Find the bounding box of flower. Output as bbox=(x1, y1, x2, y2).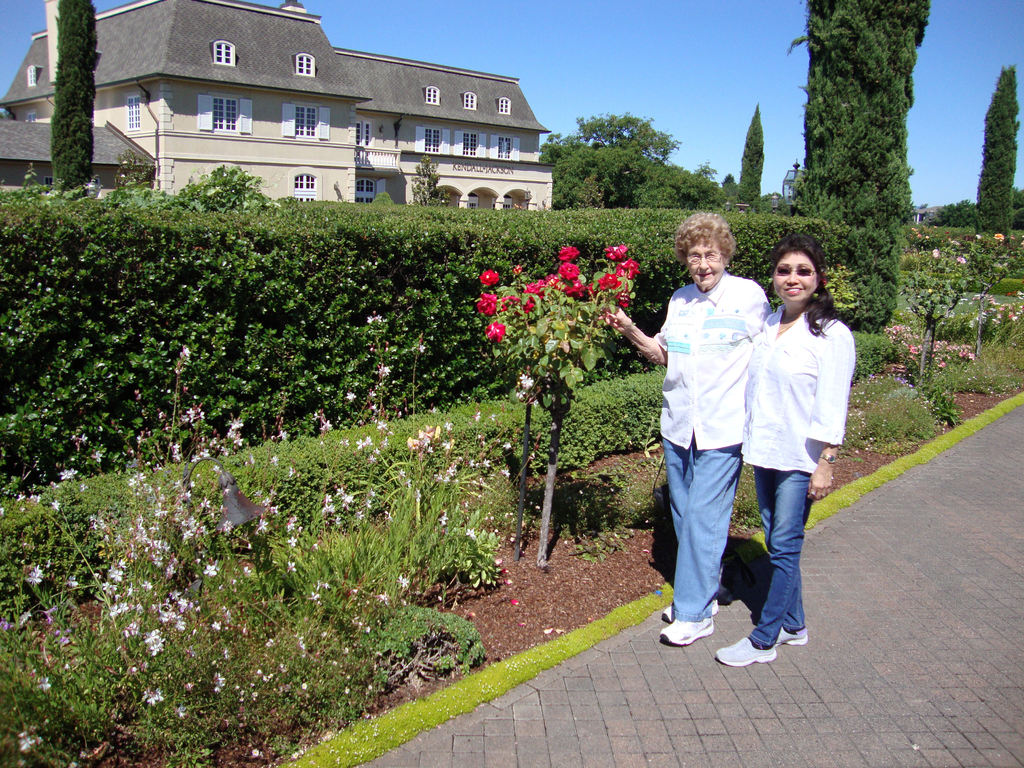
bbox=(499, 273, 567, 316).
